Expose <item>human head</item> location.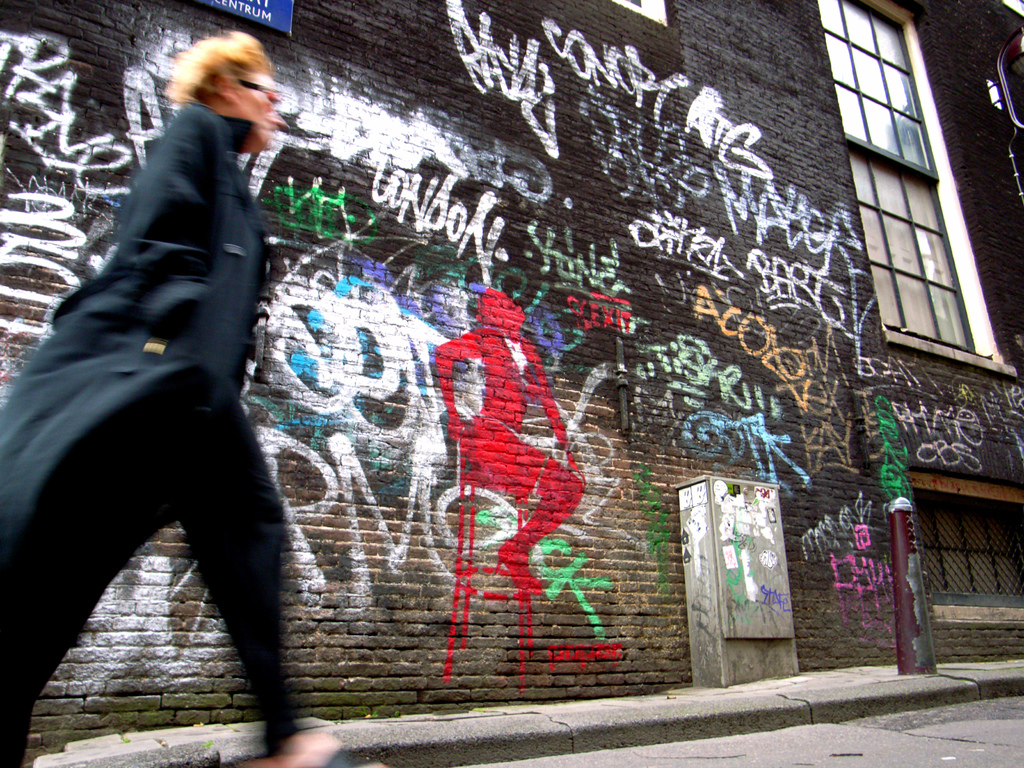
Exposed at bbox=(474, 287, 529, 331).
